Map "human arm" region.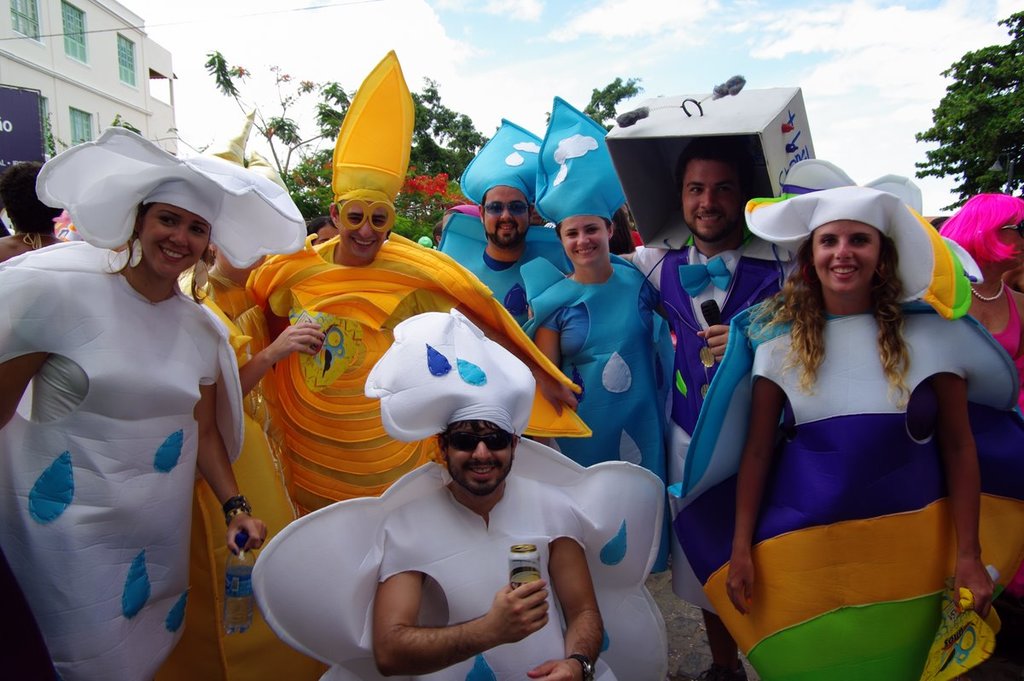
Mapped to (left=944, top=372, right=1001, bottom=615).
